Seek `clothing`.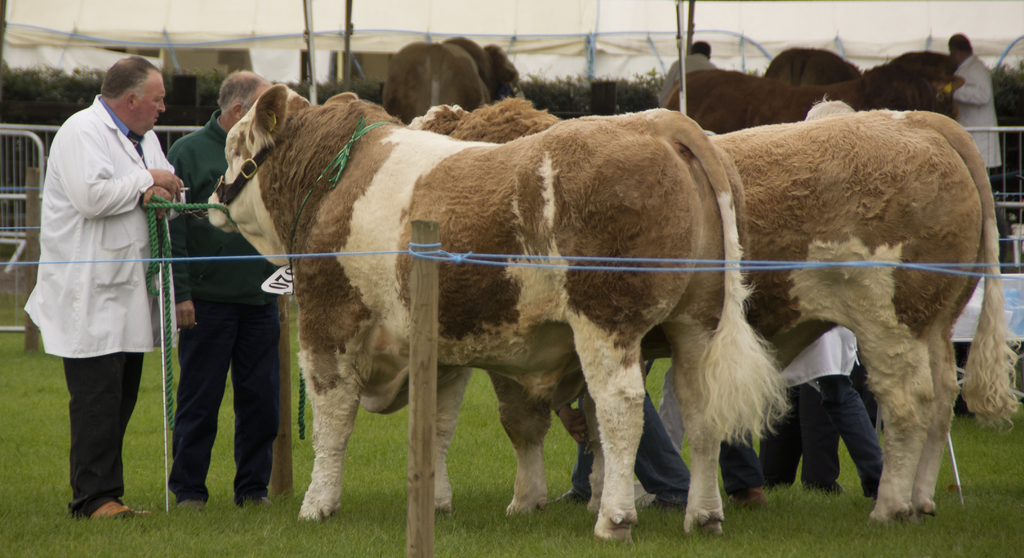
(x1=661, y1=53, x2=714, y2=99).
